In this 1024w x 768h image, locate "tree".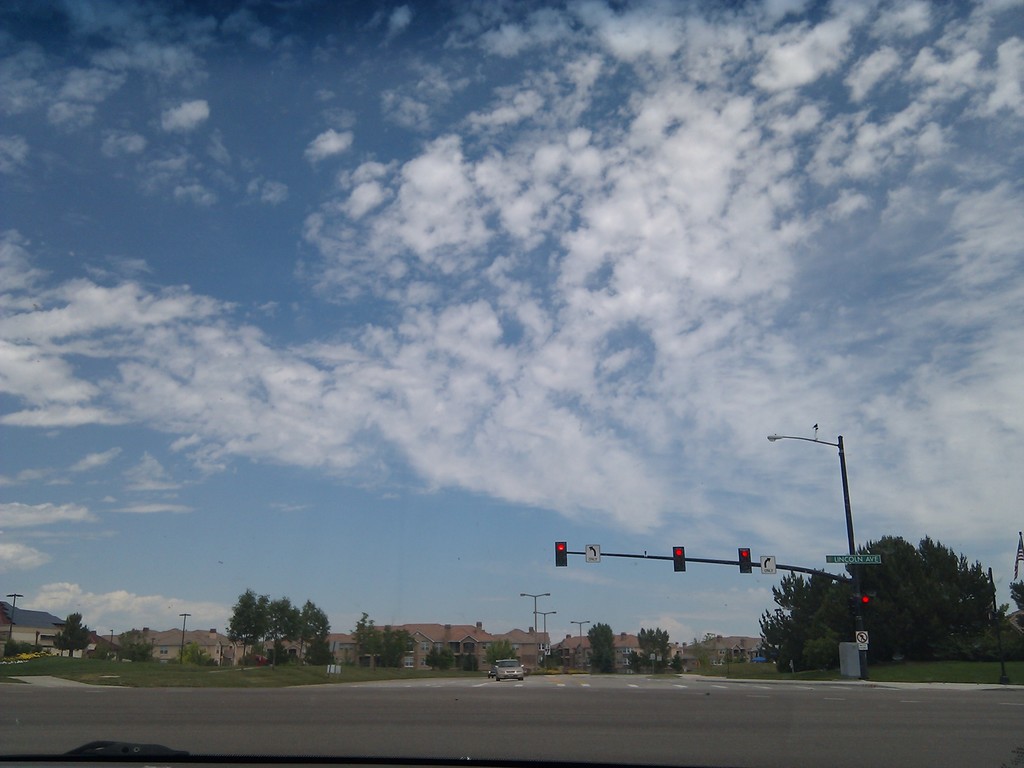
Bounding box: <region>842, 534, 953, 660</region>.
